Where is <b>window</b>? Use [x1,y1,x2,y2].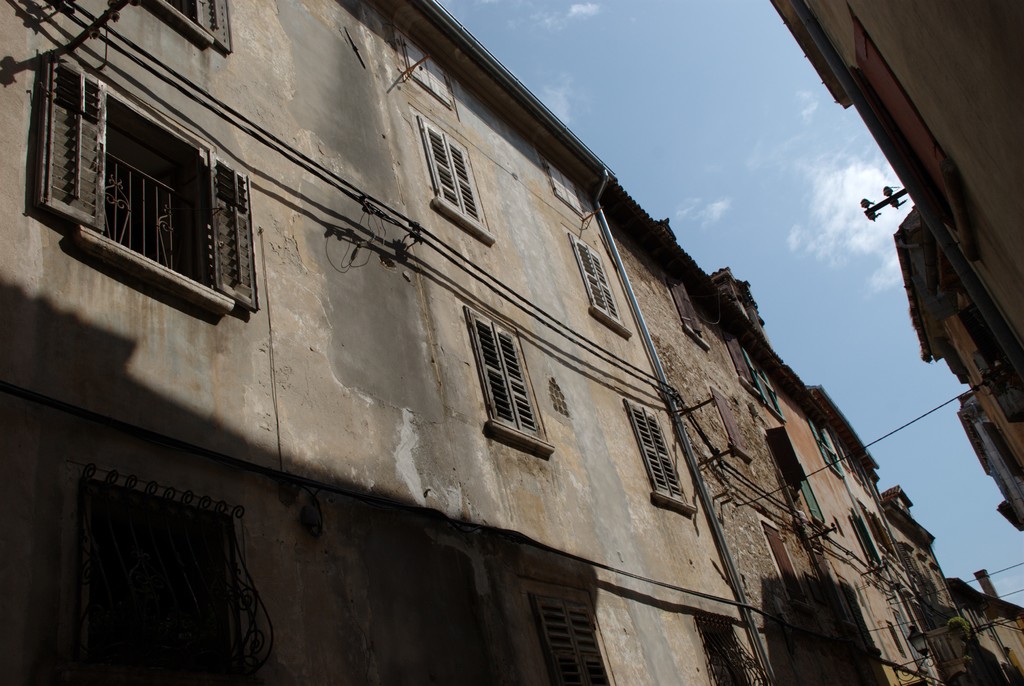
[545,157,581,219].
